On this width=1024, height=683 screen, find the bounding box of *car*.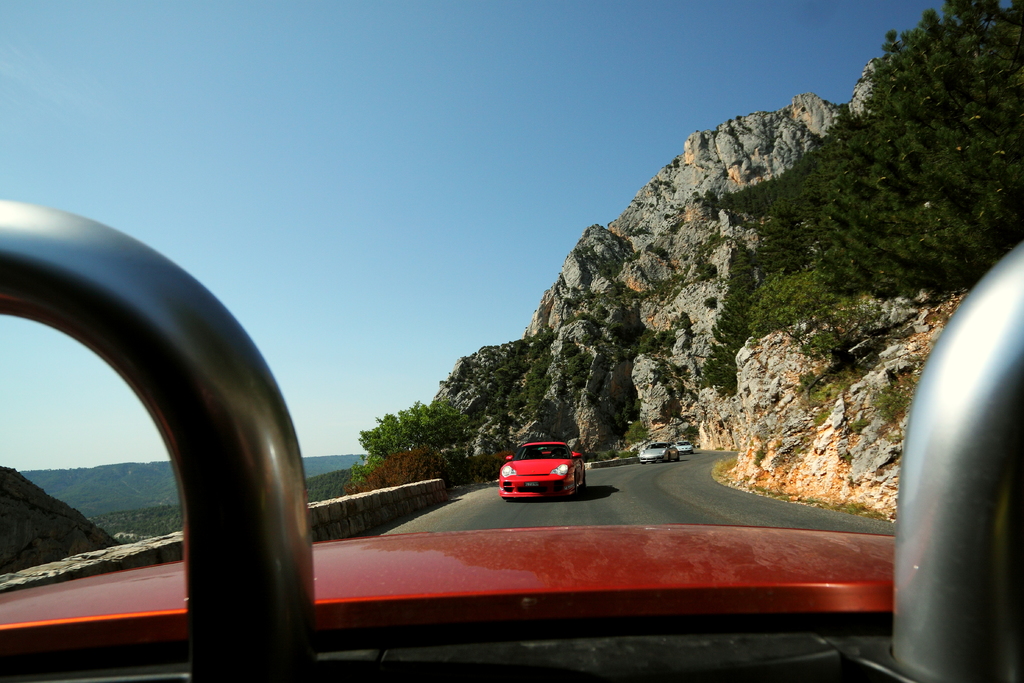
Bounding box: <box>674,441,694,454</box>.
